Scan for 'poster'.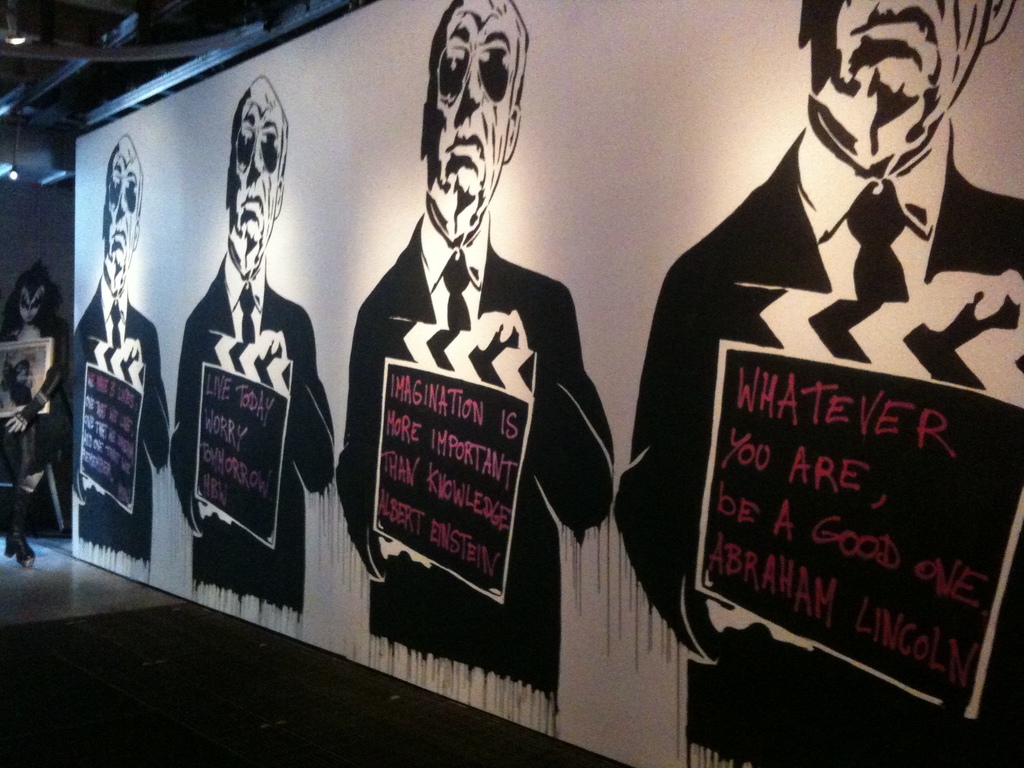
Scan result: select_region(694, 335, 1023, 725).
